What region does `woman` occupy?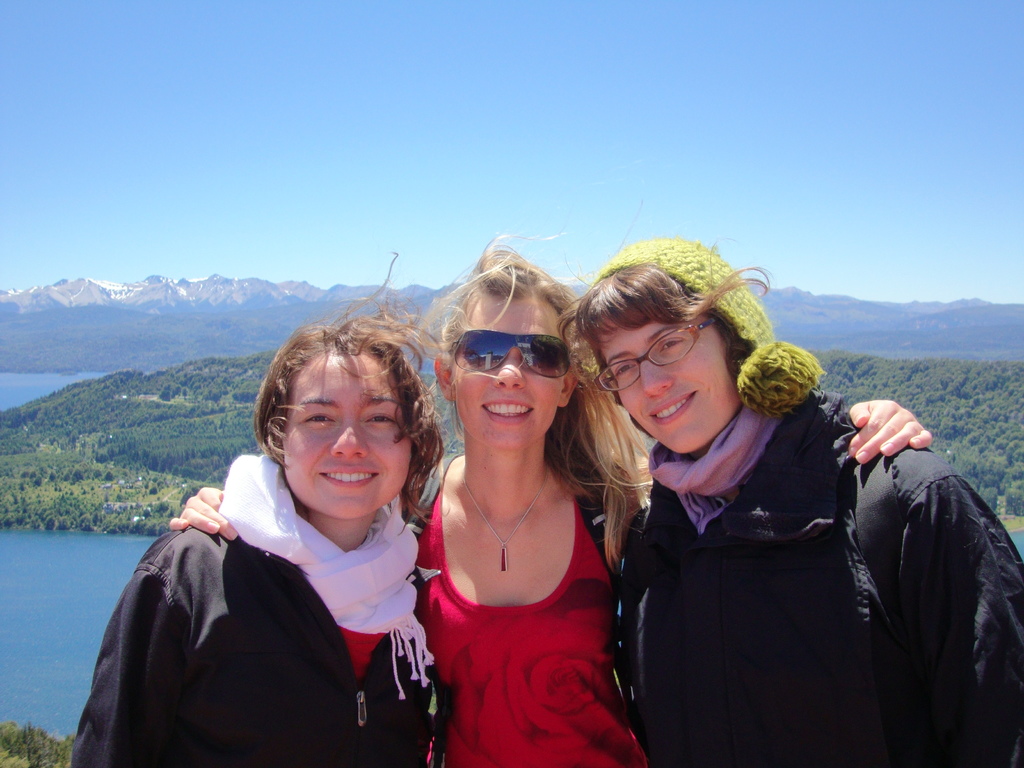
<bbox>164, 228, 931, 767</bbox>.
